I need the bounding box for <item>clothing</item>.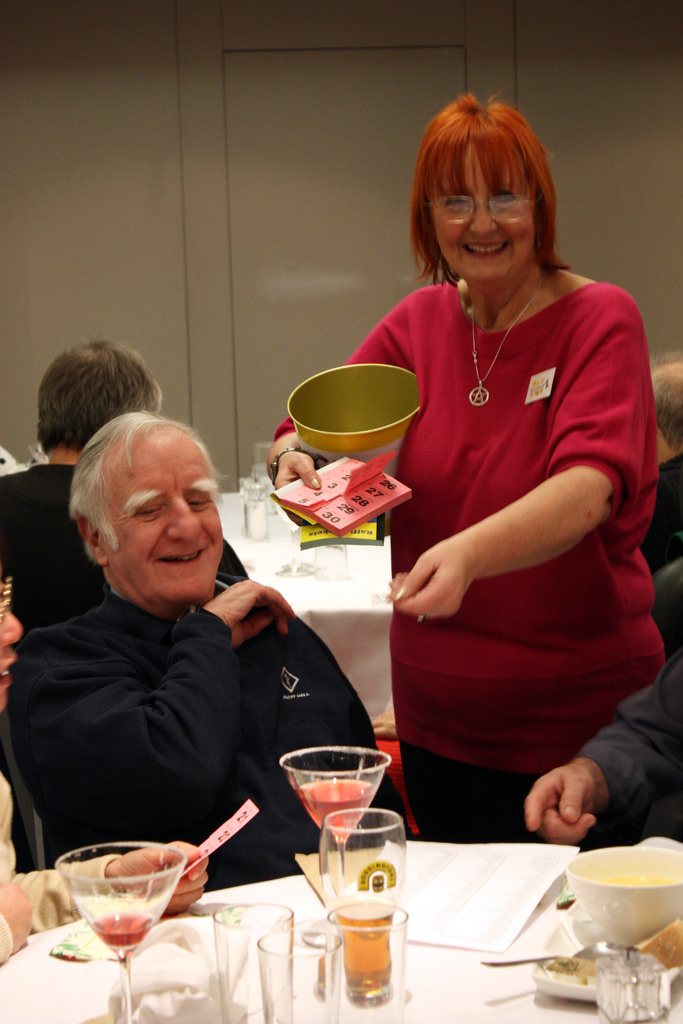
Here it is: (582, 653, 682, 832).
